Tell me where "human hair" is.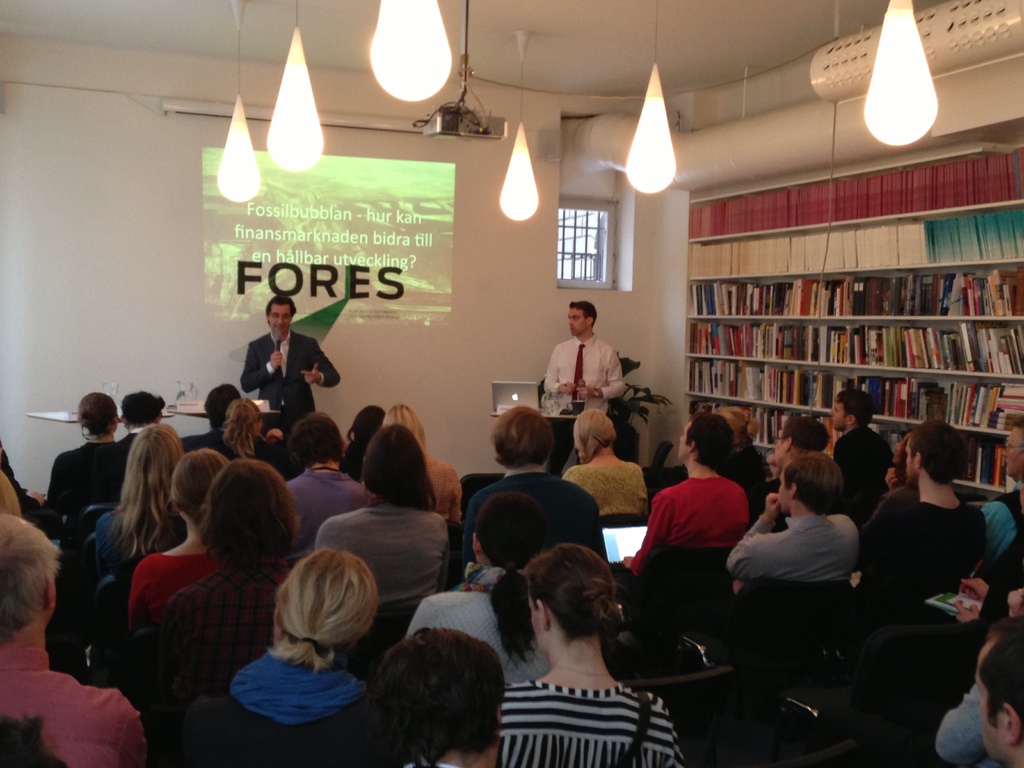
"human hair" is at rect(370, 623, 508, 767).
